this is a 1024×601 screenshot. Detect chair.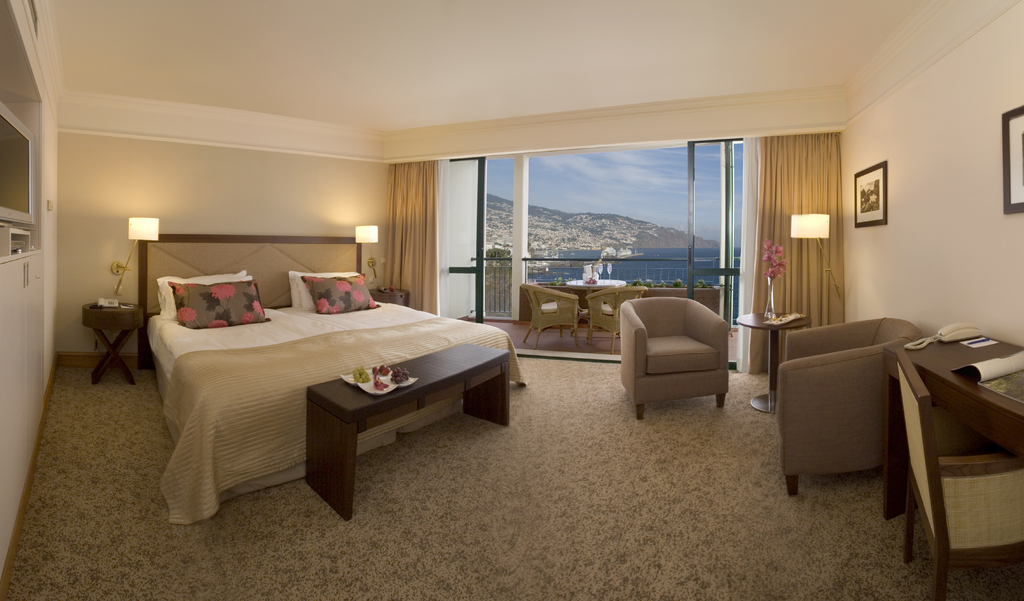
895/345/1023/600.
